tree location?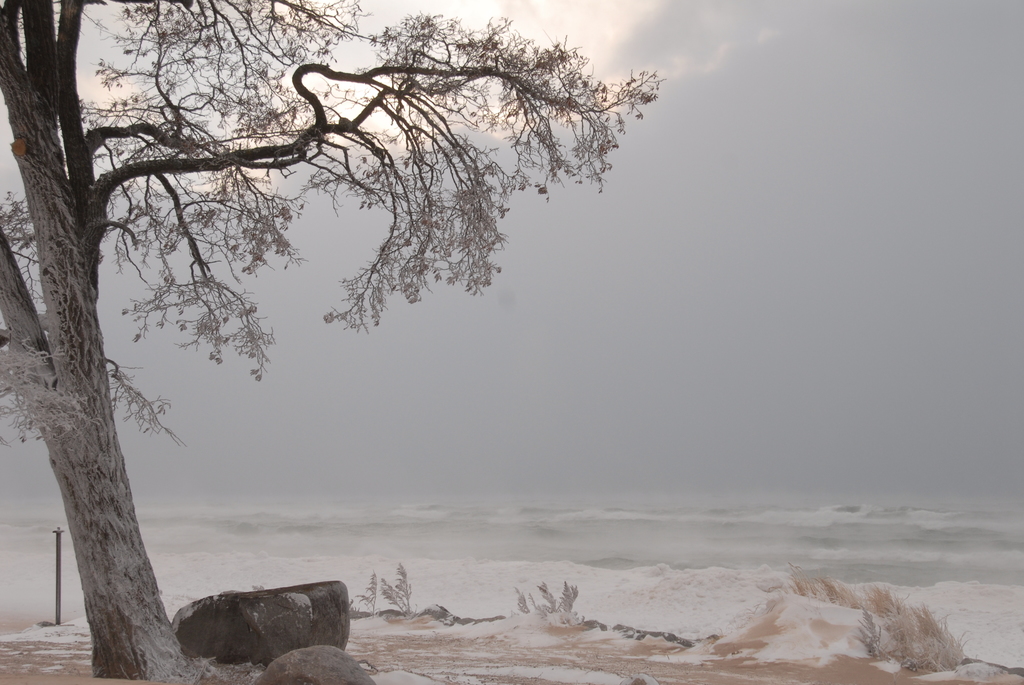
[left=516, top=589, right=531, bottom=613]
